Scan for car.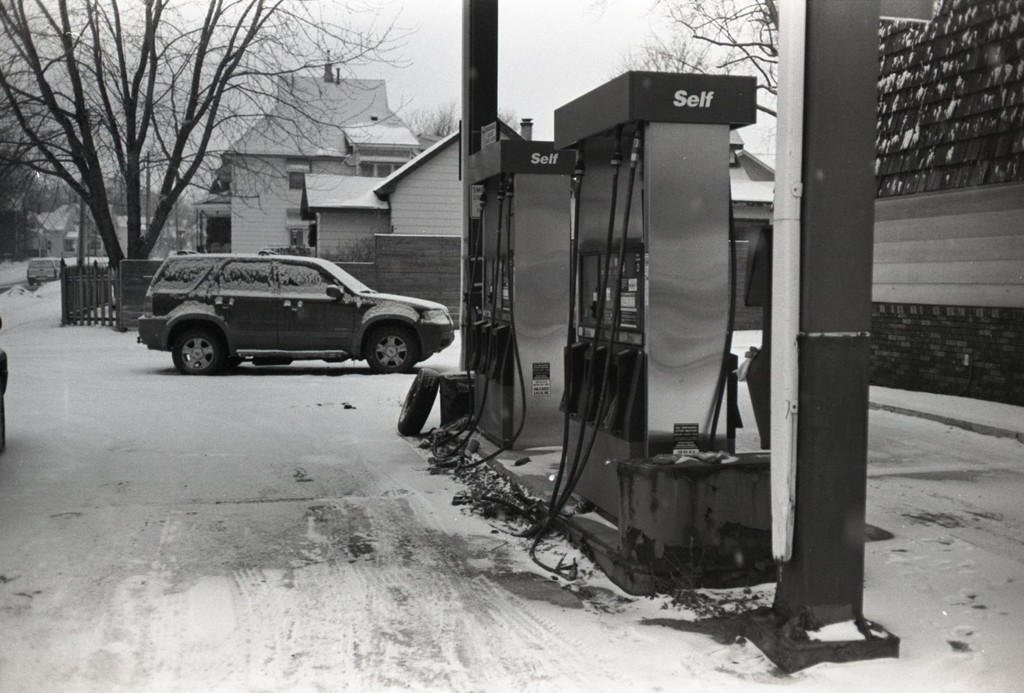
Scan result: (140,248,458,373).
